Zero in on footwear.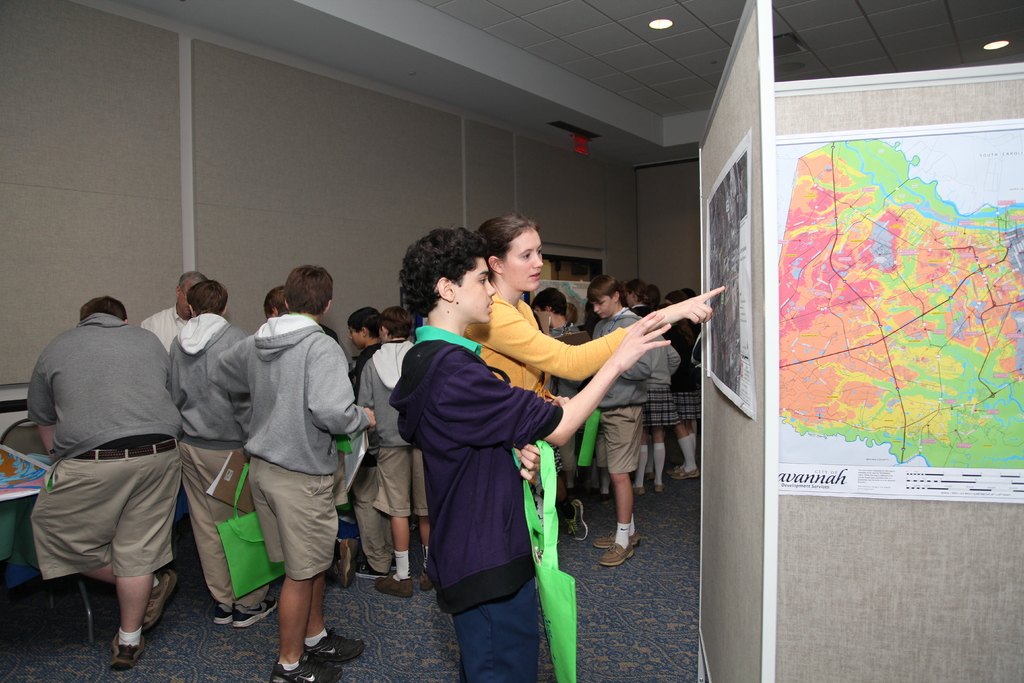
Zeroed in: BBox(566, 498, 591, 541).
